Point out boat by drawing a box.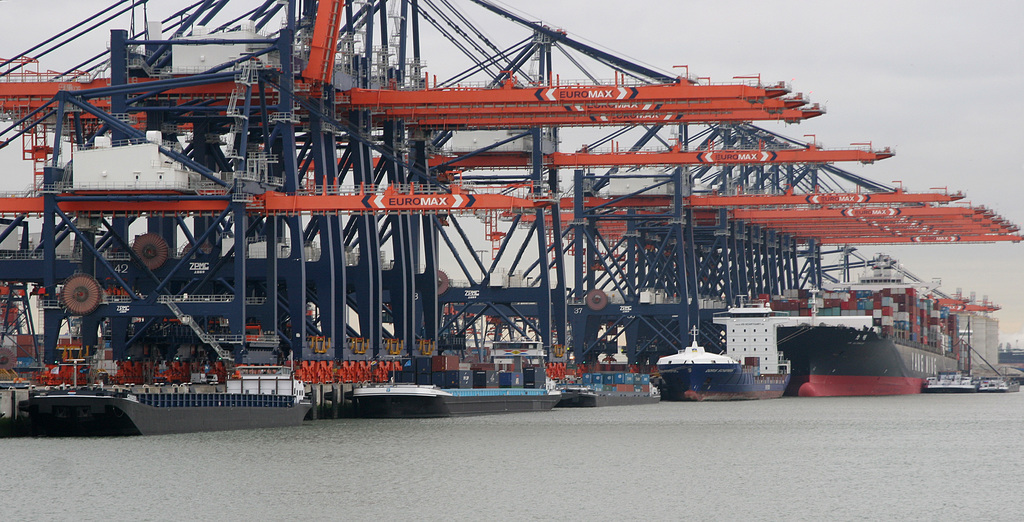
<box>655,327,796,399</box>.
